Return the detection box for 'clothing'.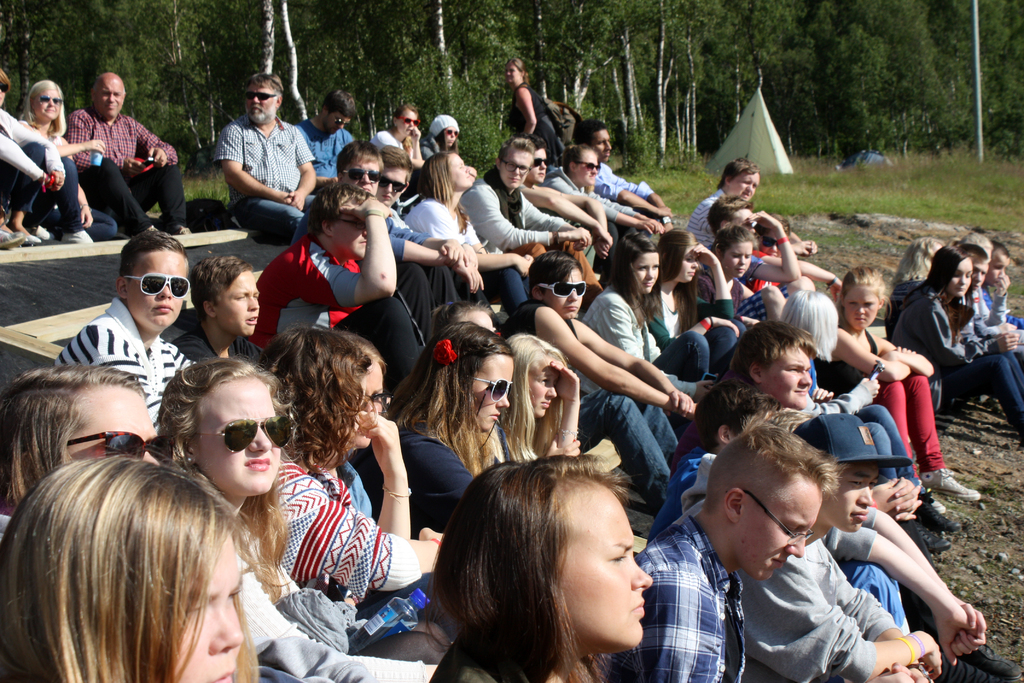
region(583, 299, 714, 381).
